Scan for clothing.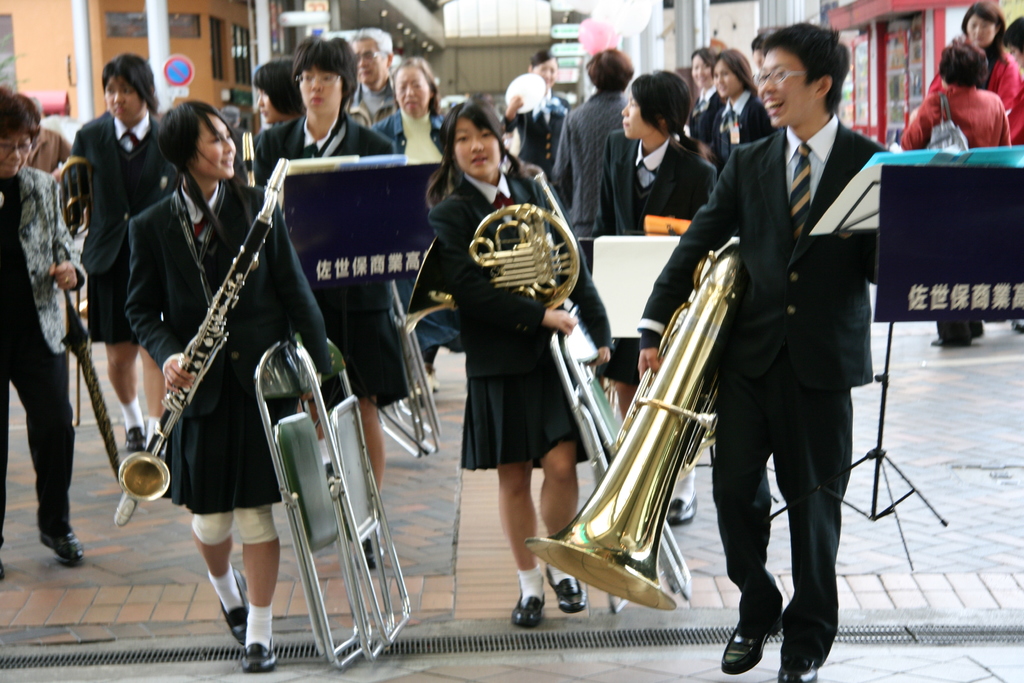
Scan result: crop(689, 87, 726, 146).
